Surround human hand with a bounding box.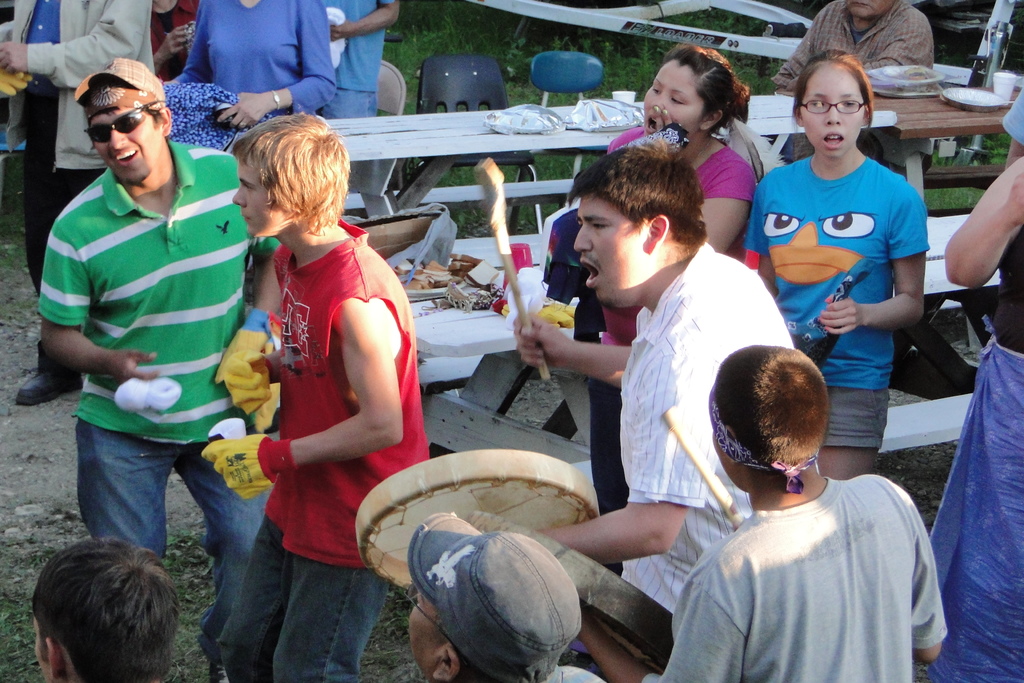
212/339/269/422.
